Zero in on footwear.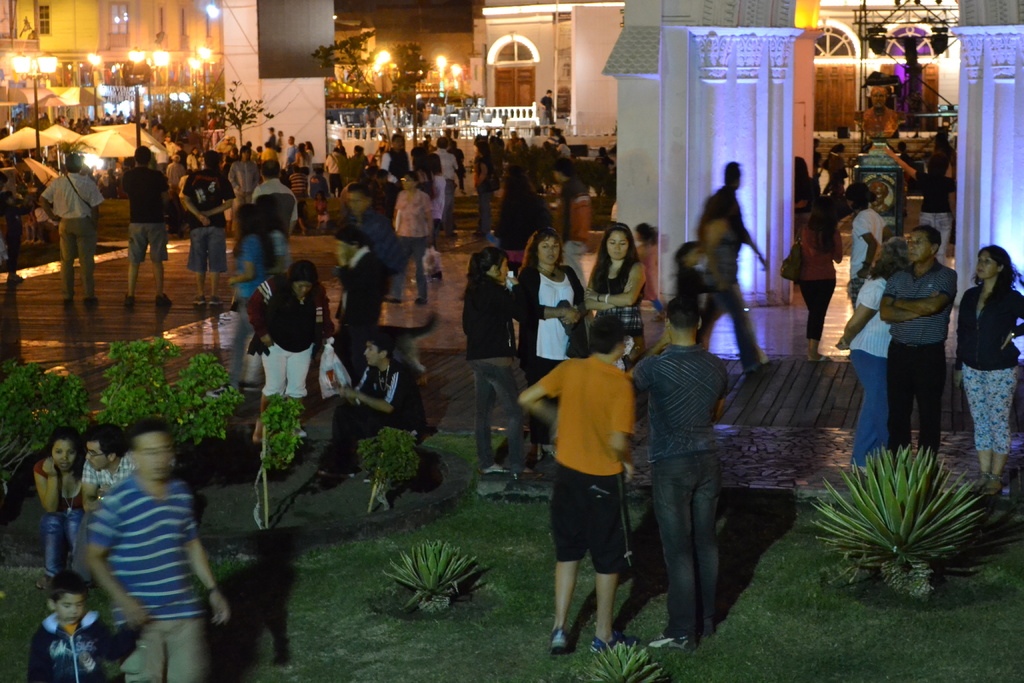
Zeroed in: Rect(192, 293, 204, 309).
